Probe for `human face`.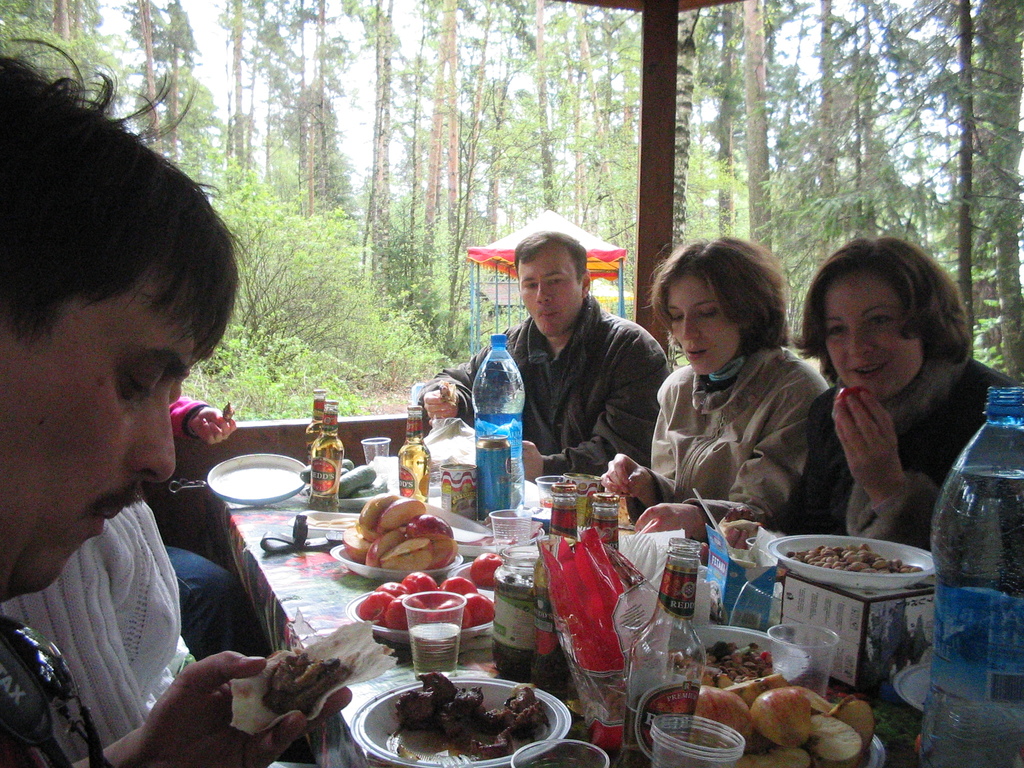
Probe result: box=[824, 282, 922, 408].
